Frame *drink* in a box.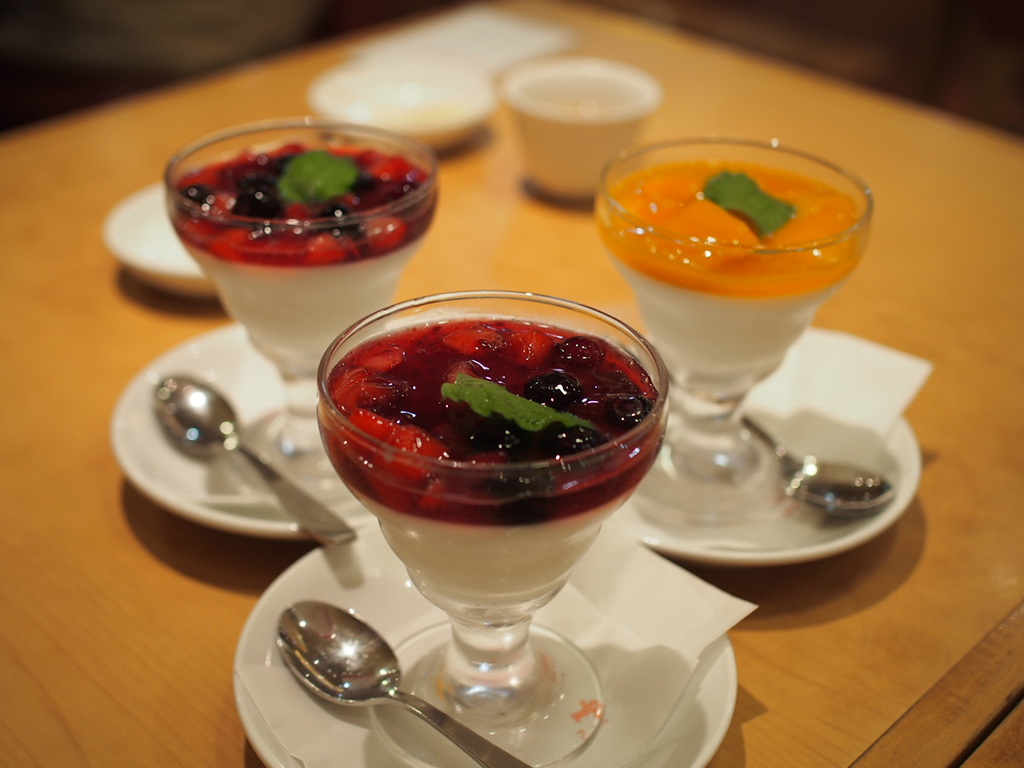
rect(500, 54, 654, 198).
